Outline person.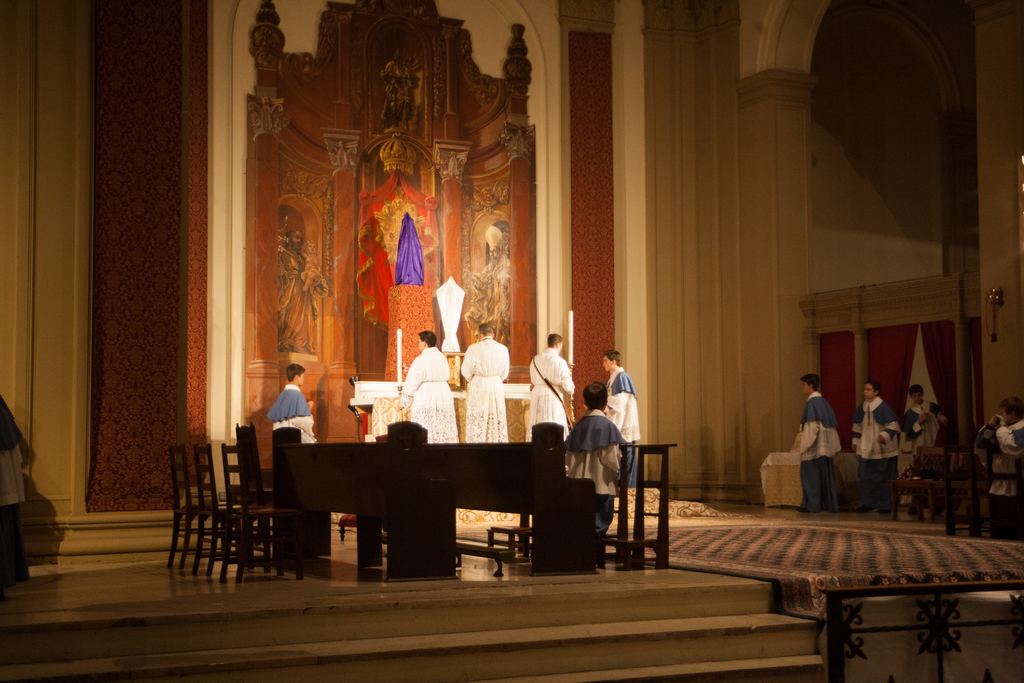
Outline: l=394, t=322, r=456, b=446.
